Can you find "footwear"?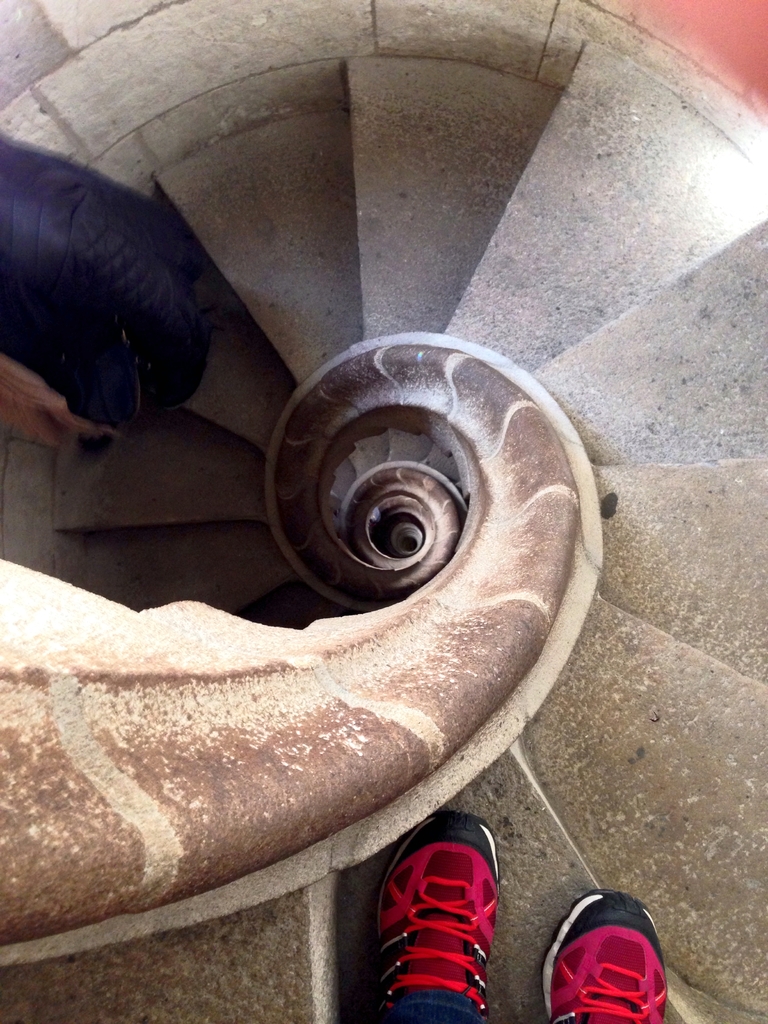
Yes, bounding box: bbox(378, 813, 502, 1023).
